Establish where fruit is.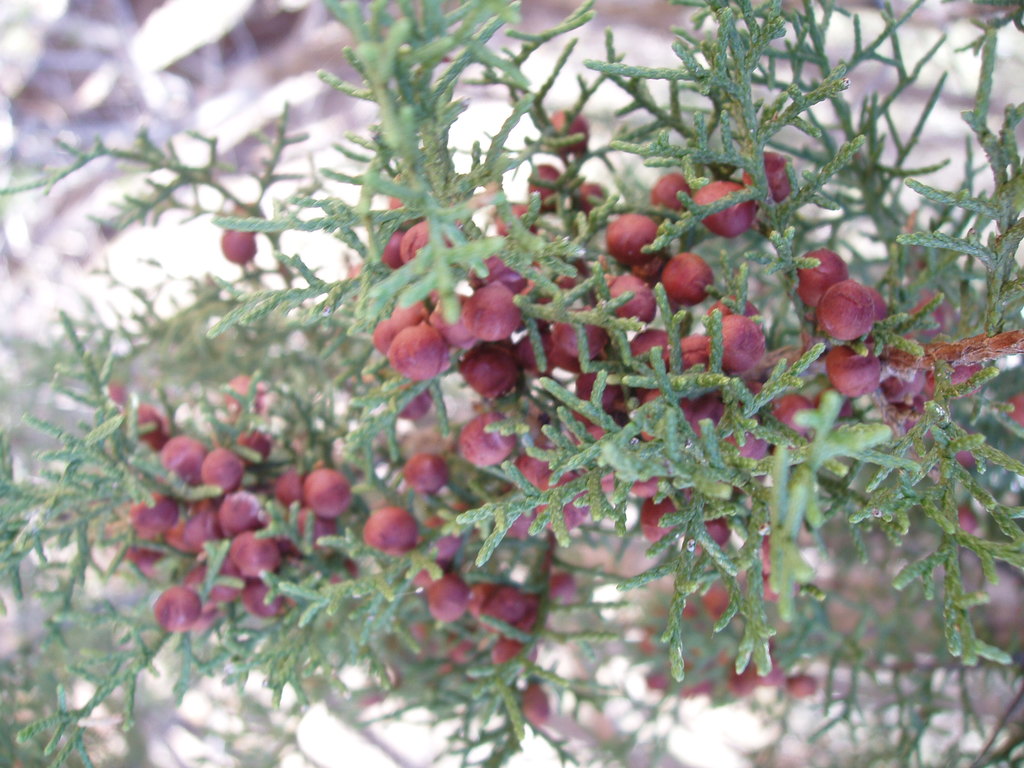
Established at box=[662, 241, 727, 306].
